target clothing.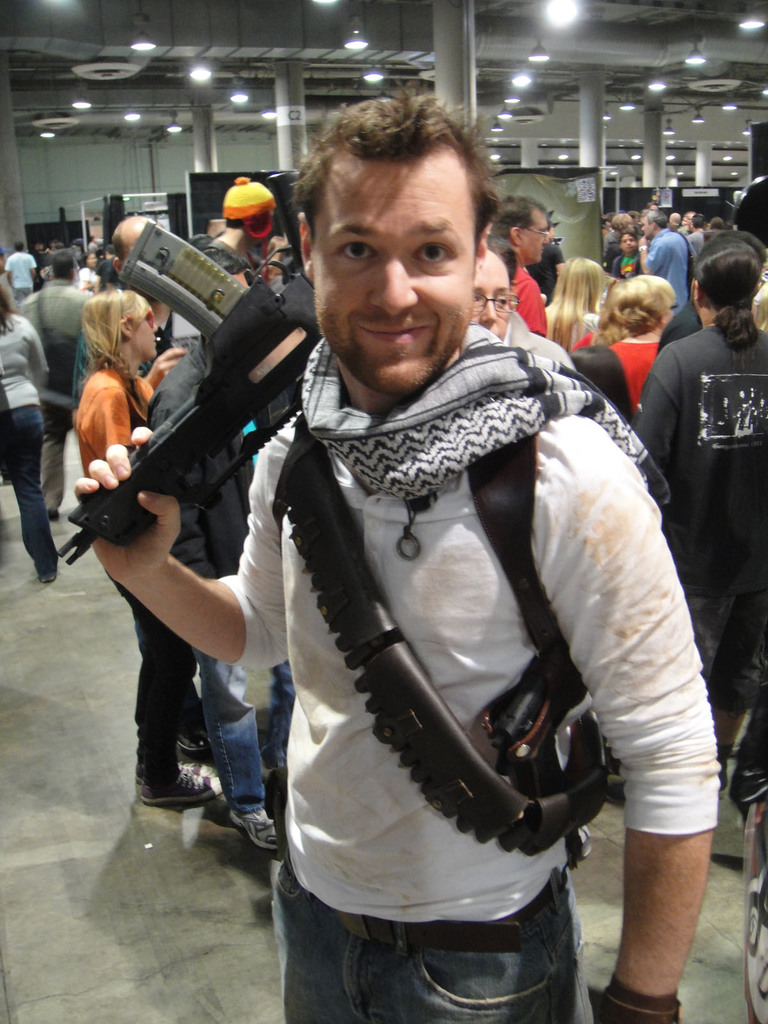
Target region: 60/371/213/801.
